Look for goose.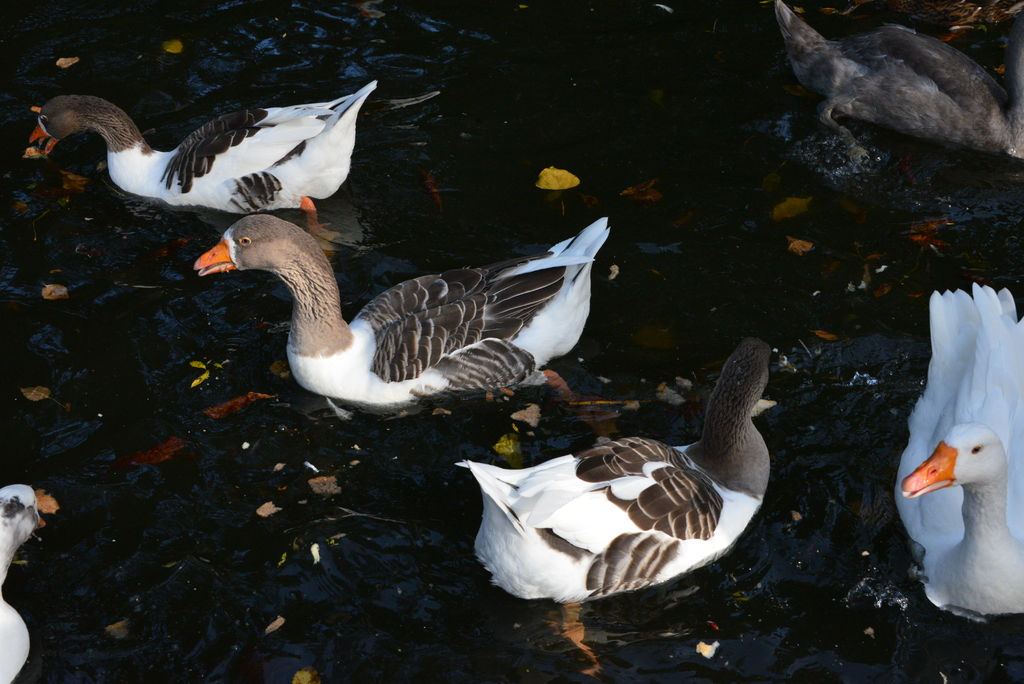
Found: (left=190, top=215, right=610, bottom=397).
